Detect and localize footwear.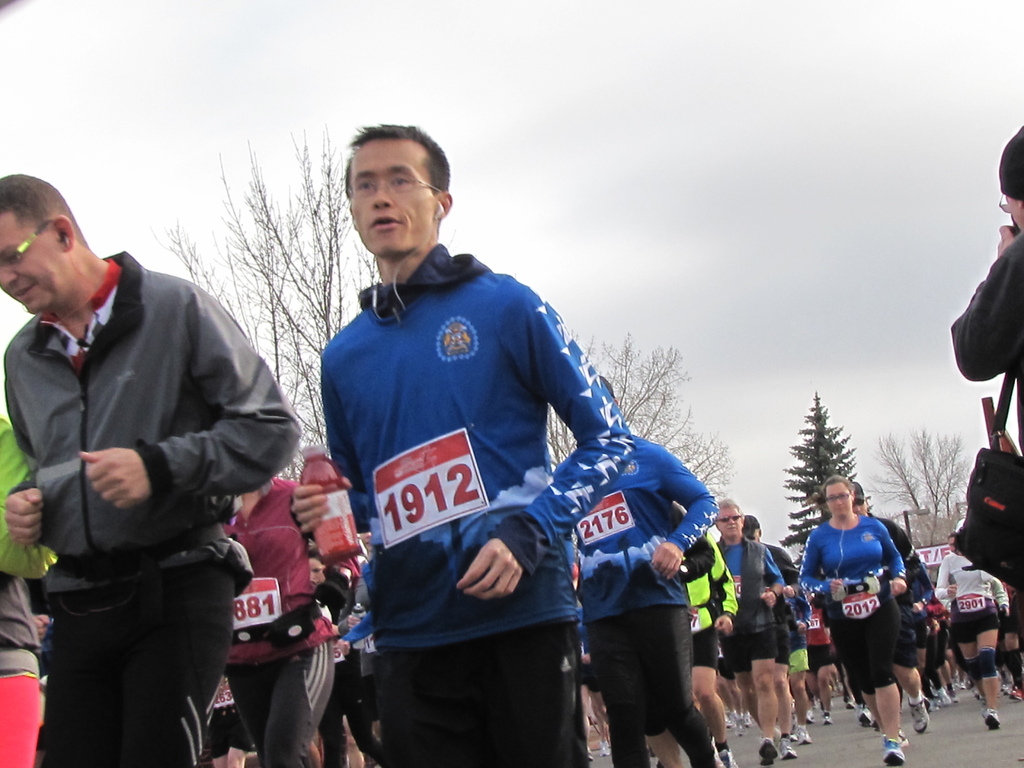
Localized at [x1=884, y1=739, x2=907, y2=765].
